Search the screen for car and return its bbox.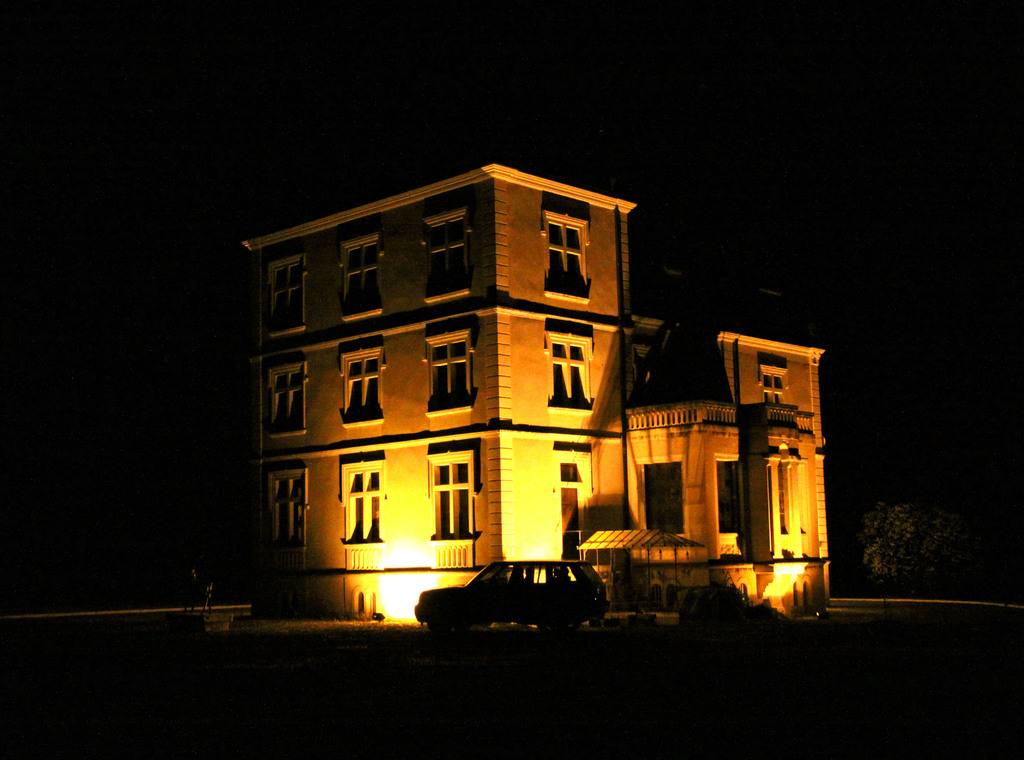
Found: detection(432, 563, 612, 636).
